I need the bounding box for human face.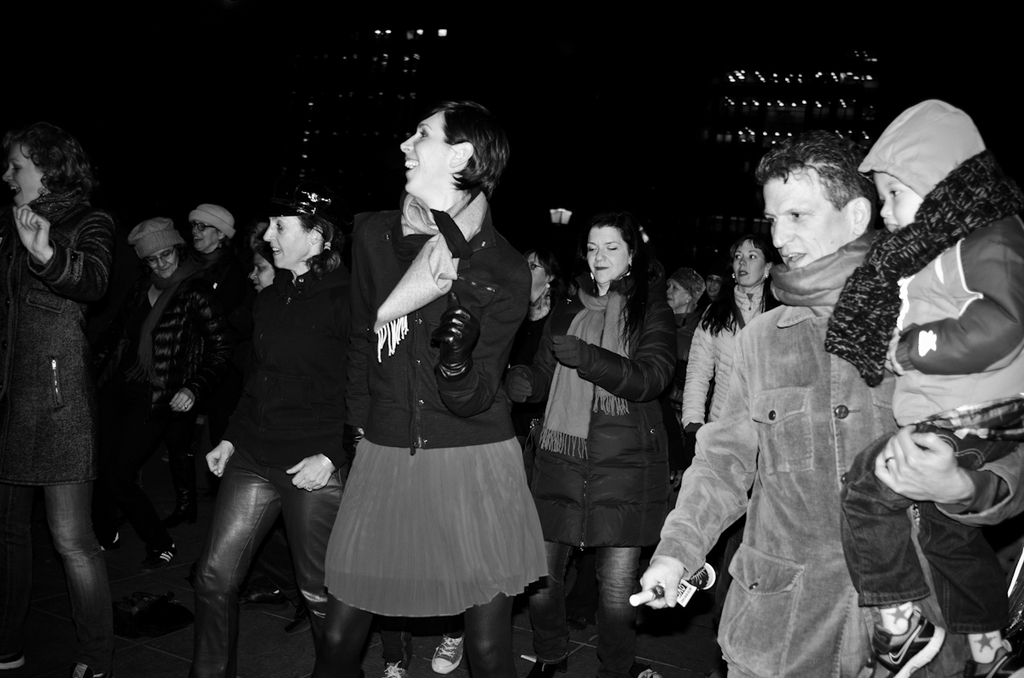
Here it is: [1, 140, 44, 209].
